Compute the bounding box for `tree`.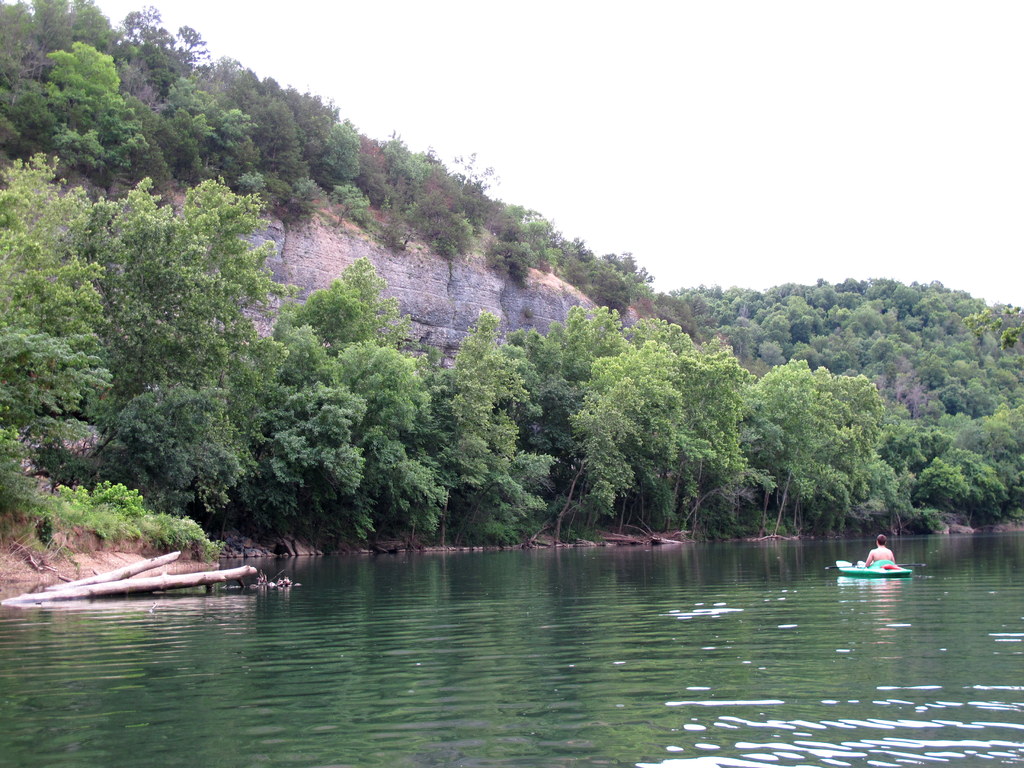
bbox=(0, 149, 96, 508).
